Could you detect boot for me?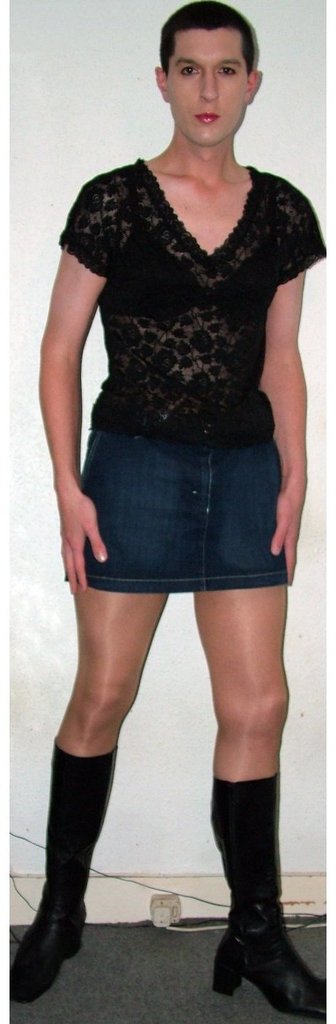
Detection result: {"x1": 218, "y1": 776, "x2": 332, "y2": 1023}.
